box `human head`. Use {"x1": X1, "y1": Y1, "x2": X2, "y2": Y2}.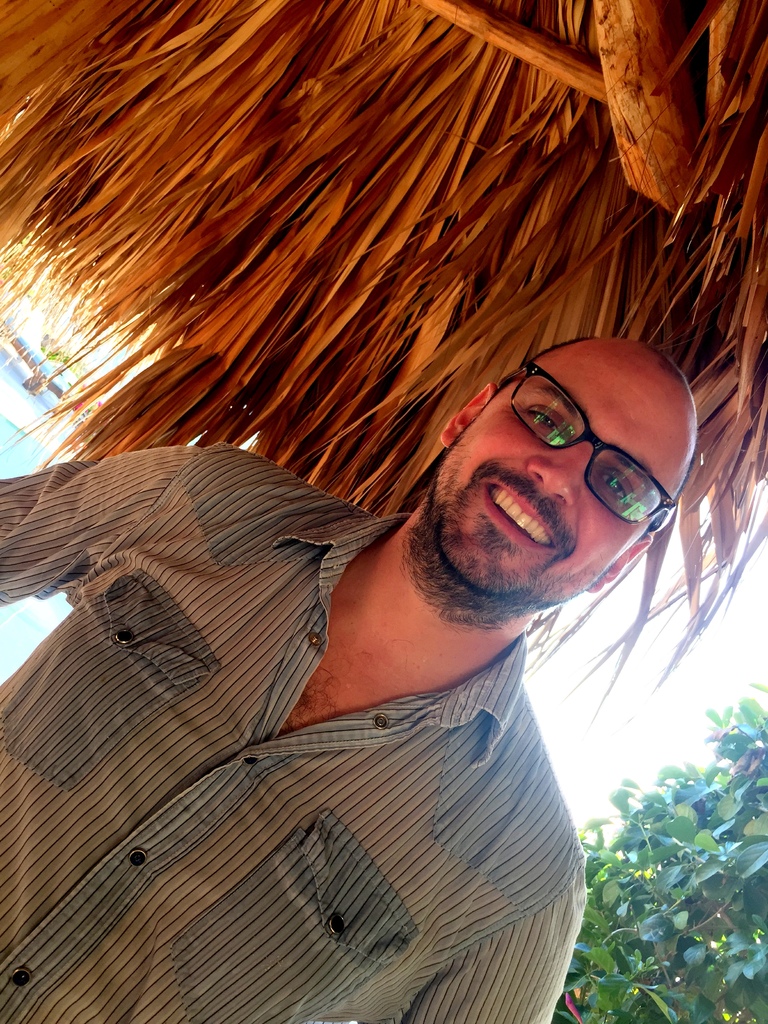
{"x1": 428, "y1": 328, "x2": 701, "y2": 612}.
